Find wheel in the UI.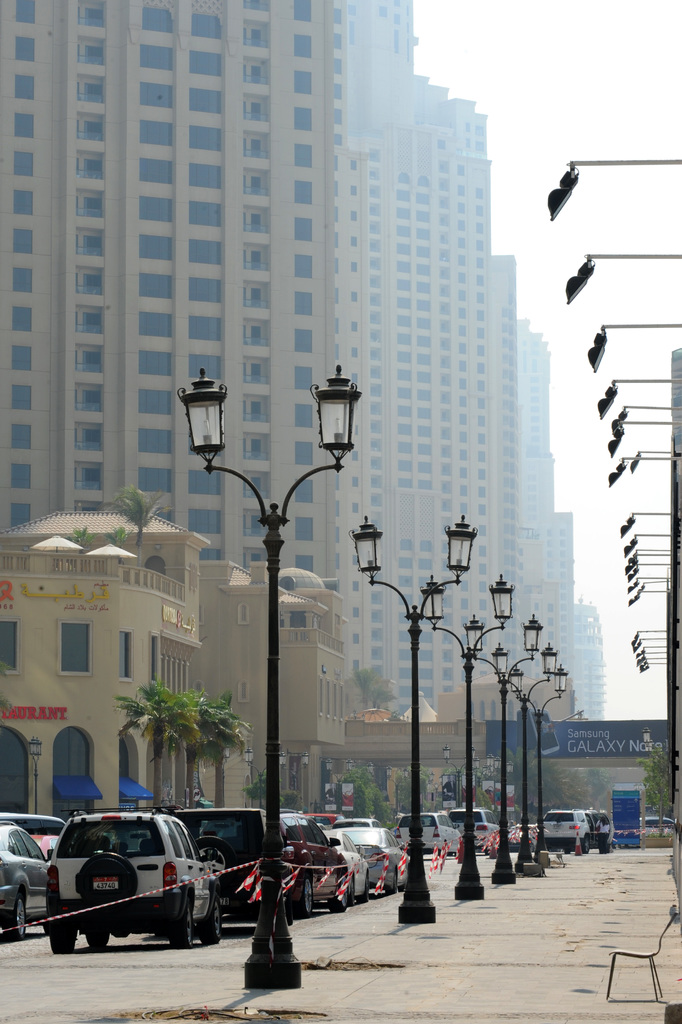
UI element at Rect(76, 852, 135, 913).
